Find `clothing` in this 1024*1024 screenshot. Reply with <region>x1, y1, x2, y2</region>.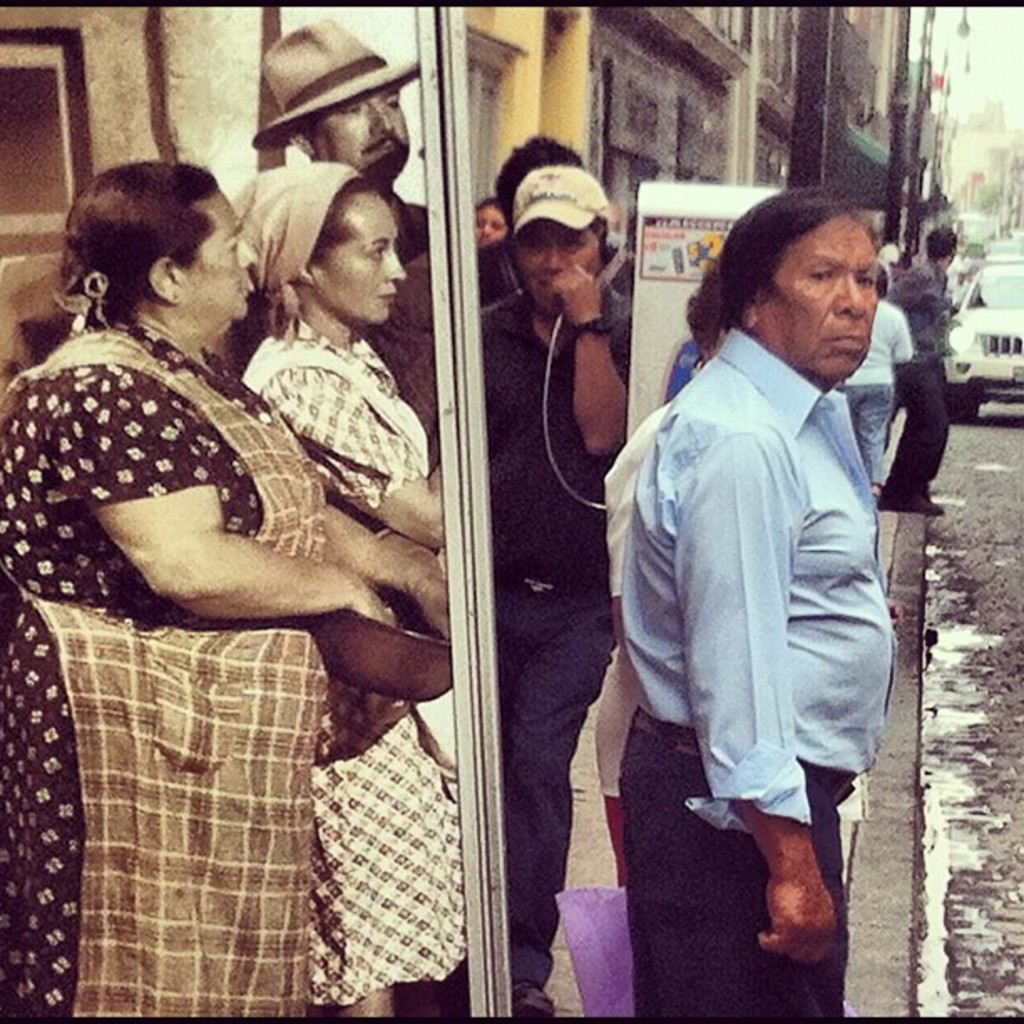
<region>624, 326, 900, 1022</region>.
